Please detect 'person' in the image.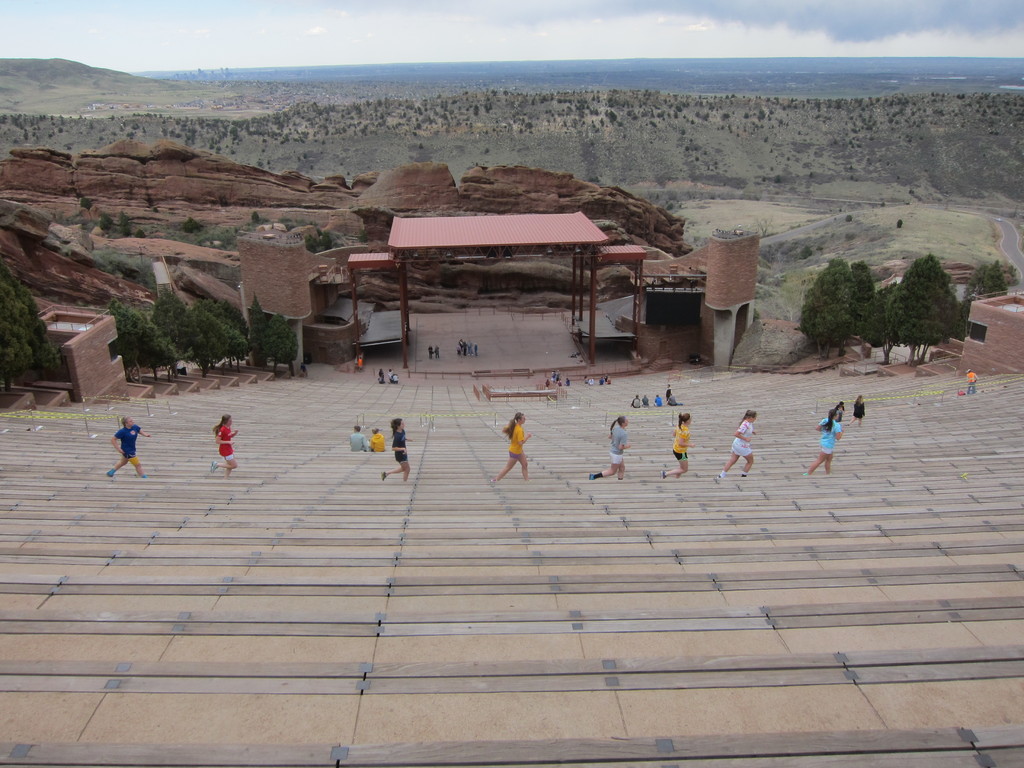
{"left": 378, "top": 417, "right": 408, "bottom": 478}.
